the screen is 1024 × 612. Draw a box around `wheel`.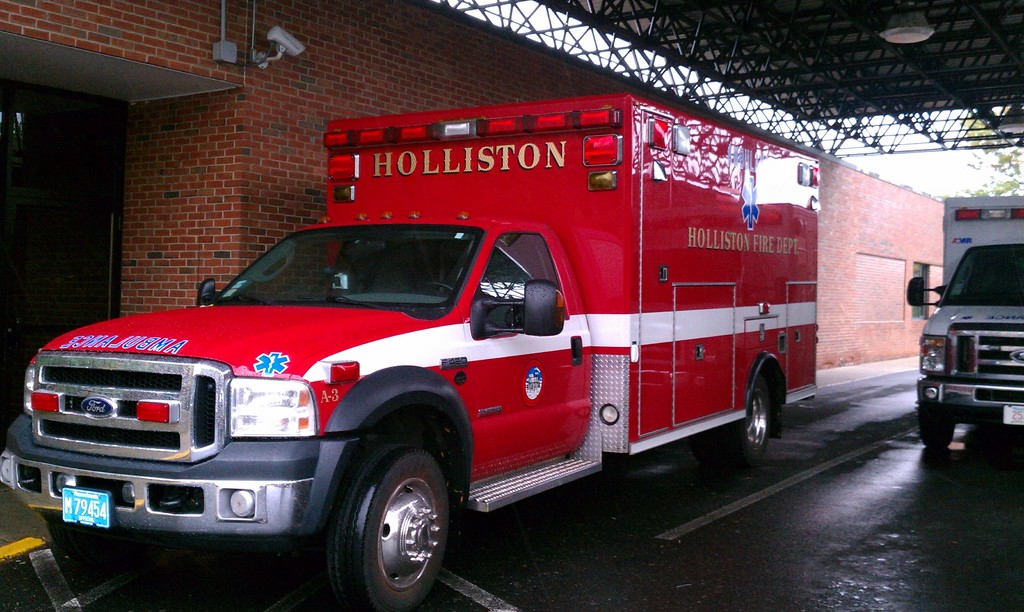
915/400/960/453.
